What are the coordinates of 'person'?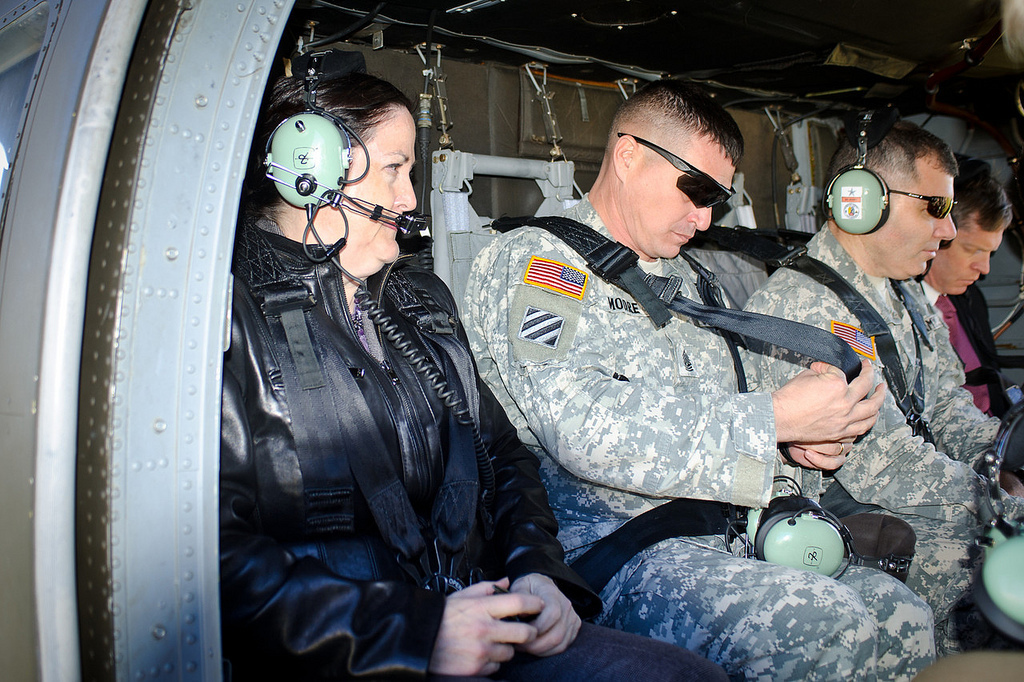
region(731, 104, 1023, 653).
